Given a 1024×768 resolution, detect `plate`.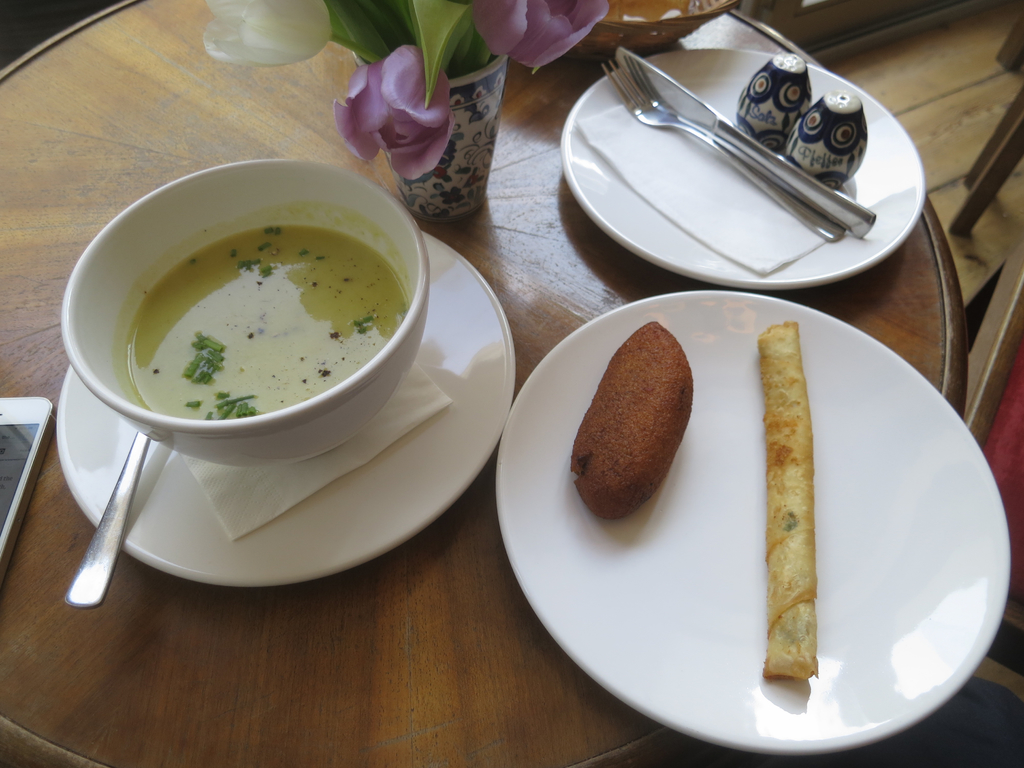
l=518, t=307, r=984, b=752.
